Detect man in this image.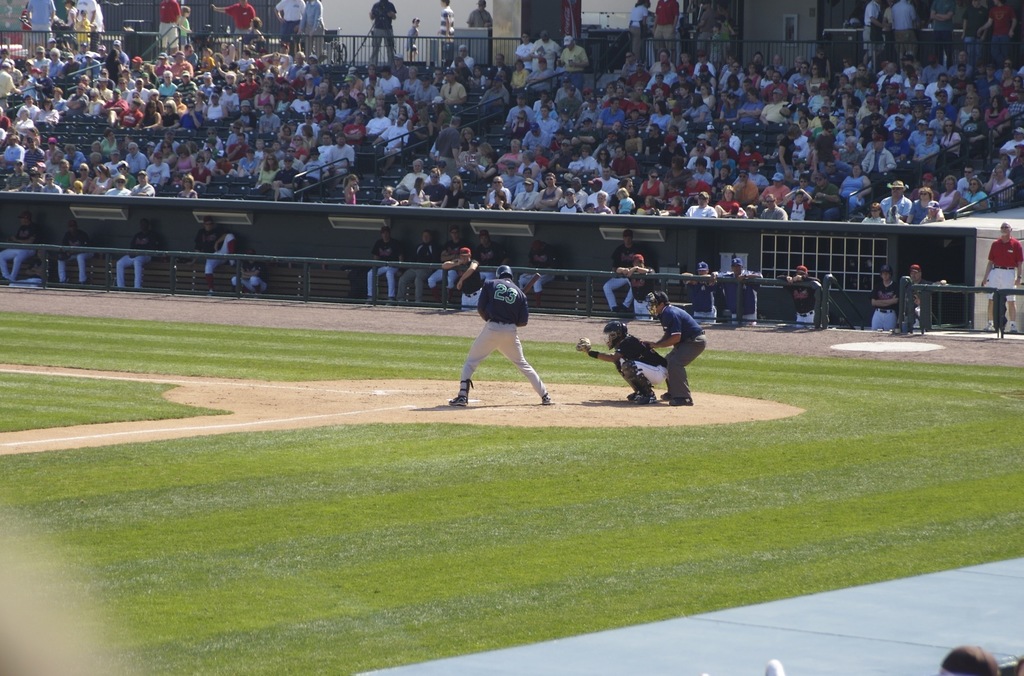
Detection: region(905, 265, 942, 324).
